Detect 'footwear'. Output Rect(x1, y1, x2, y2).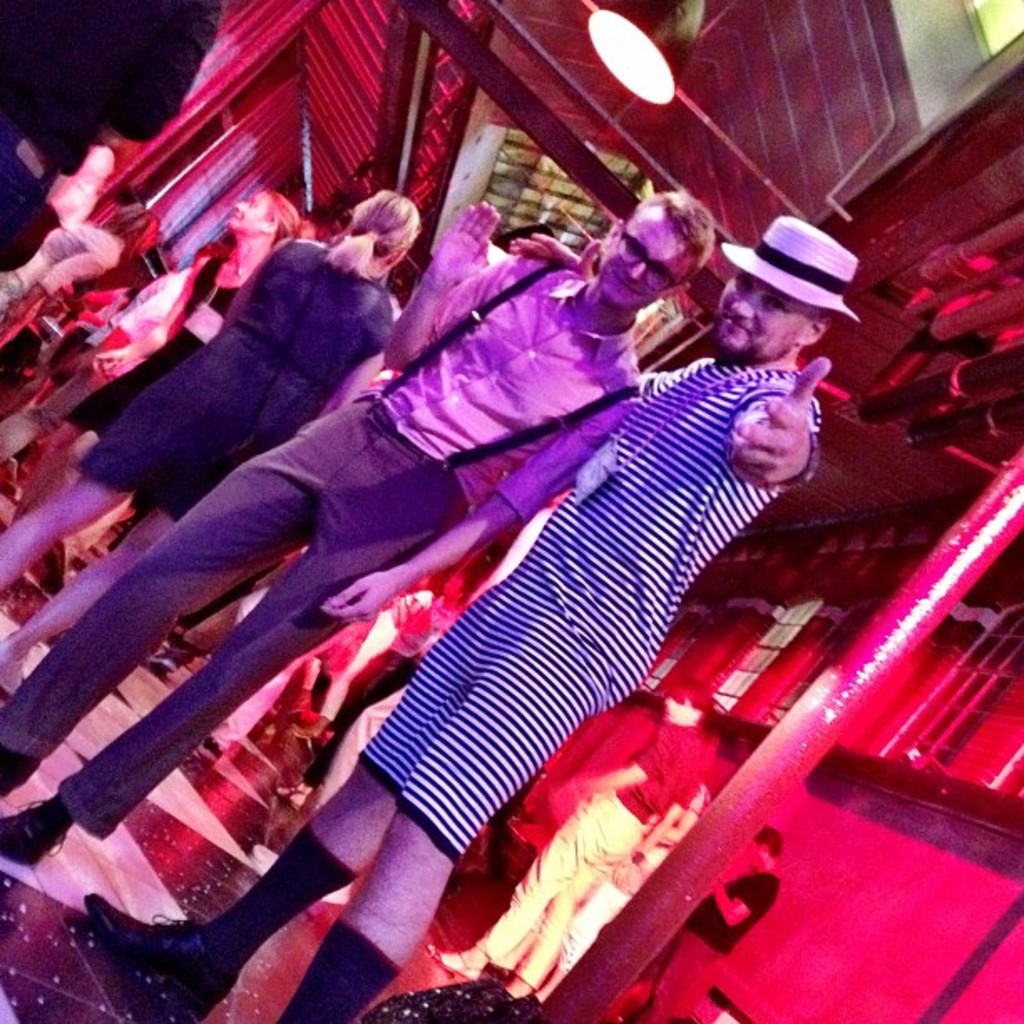
Rect(151, 653, 179, 678).
